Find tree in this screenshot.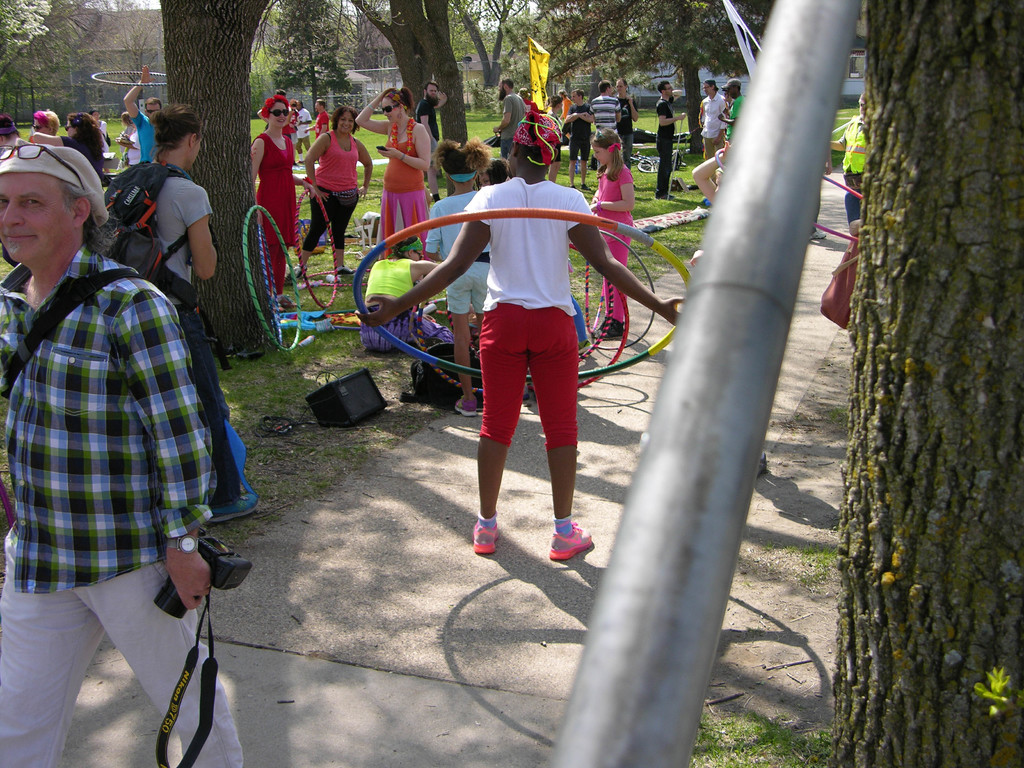
The bounding box for tree is crop(829, 0, 1023, 767).
